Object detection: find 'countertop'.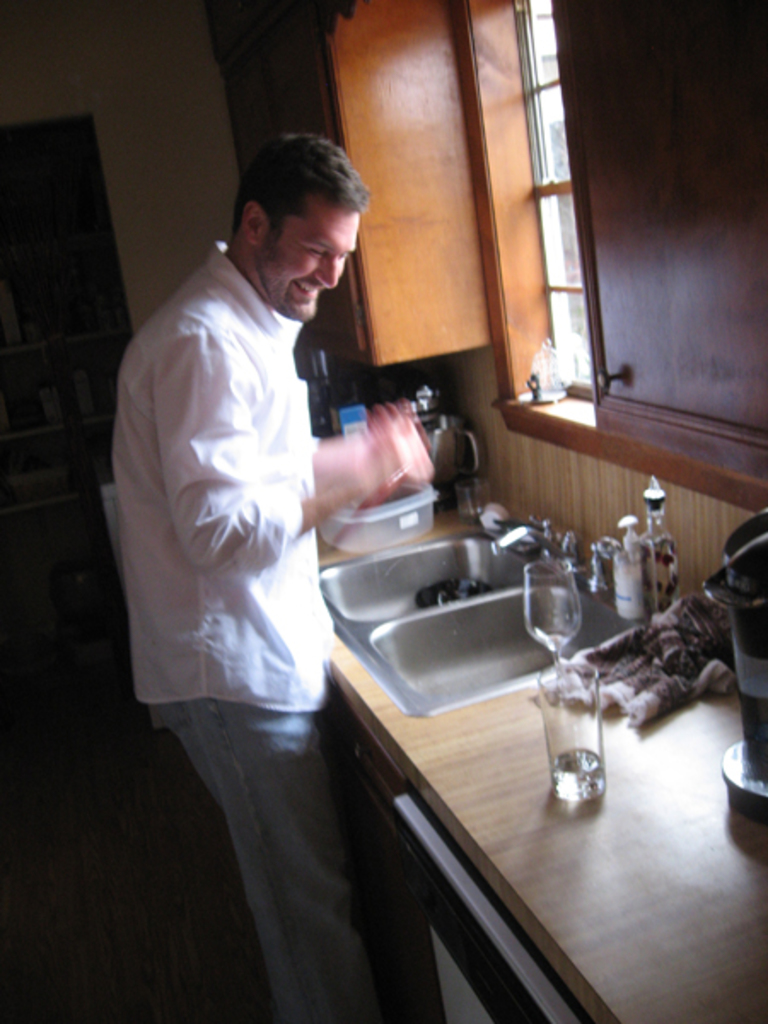
region(304, 457, 766, 1021).
